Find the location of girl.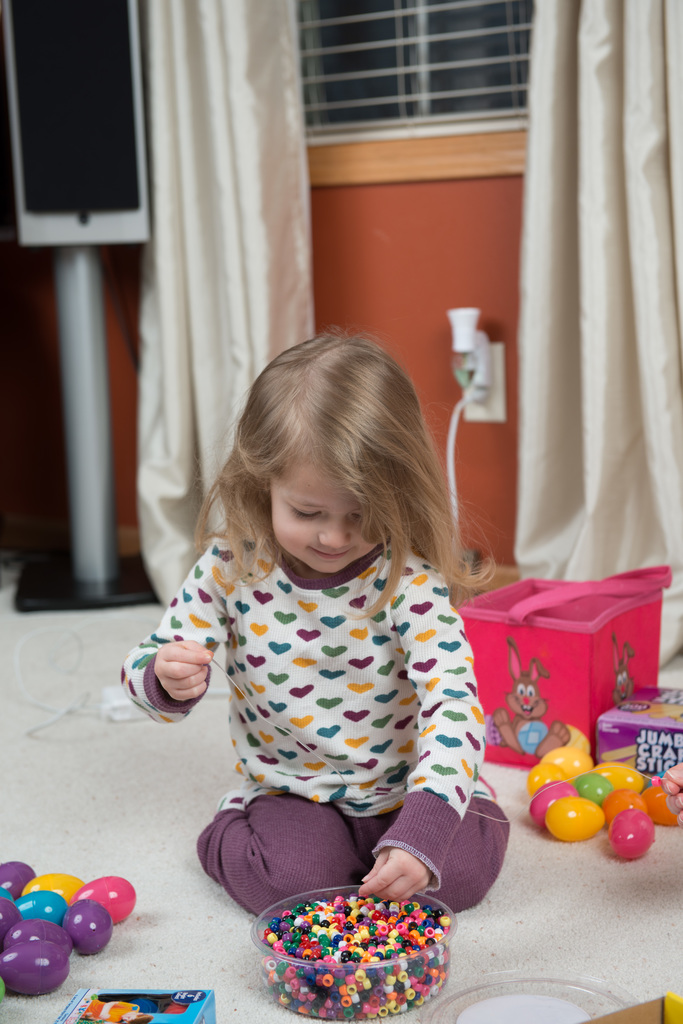
Location: {"left": 121, "top": 333, "right": 510, "bottom": 915}.
